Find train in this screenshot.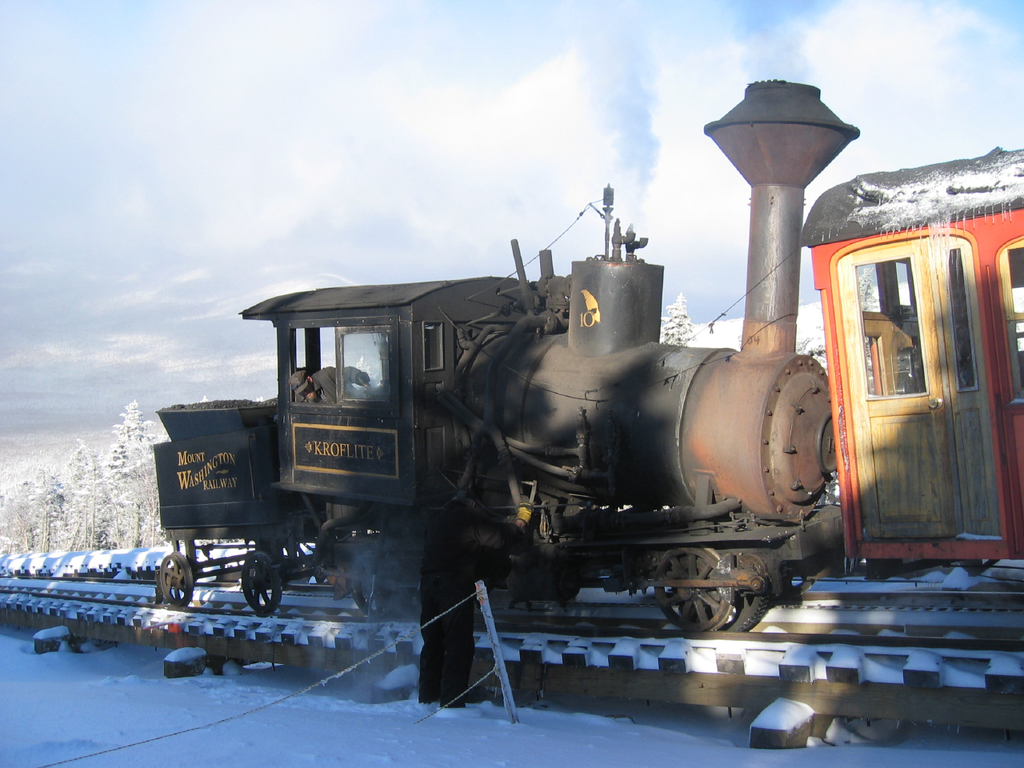
The bounding box for train is bbox=(151, 76, 1023, 634).
